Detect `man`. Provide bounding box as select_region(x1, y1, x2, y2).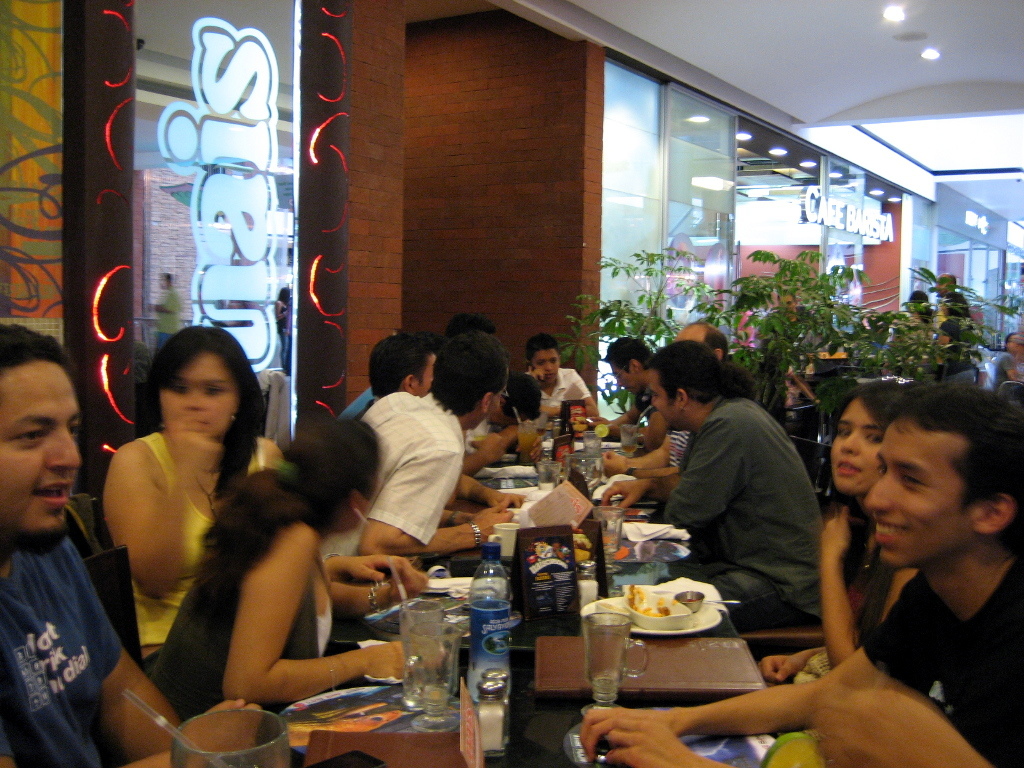
select_region(354, 336, 439, 418).
